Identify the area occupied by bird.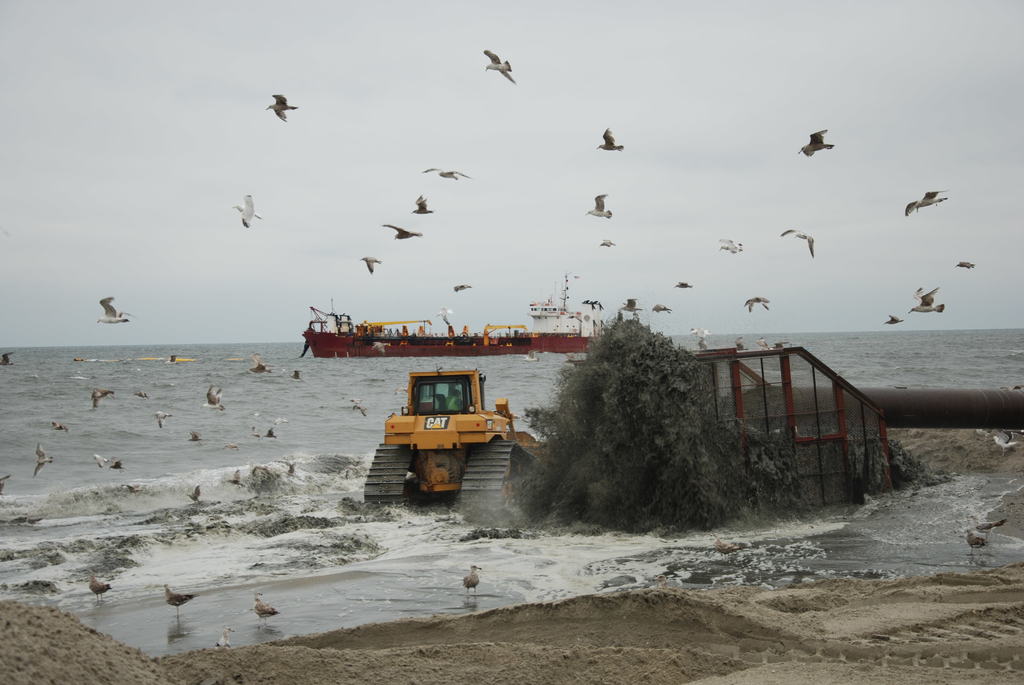
Area: x1=136, y1=391, x2=152, y2=401.
